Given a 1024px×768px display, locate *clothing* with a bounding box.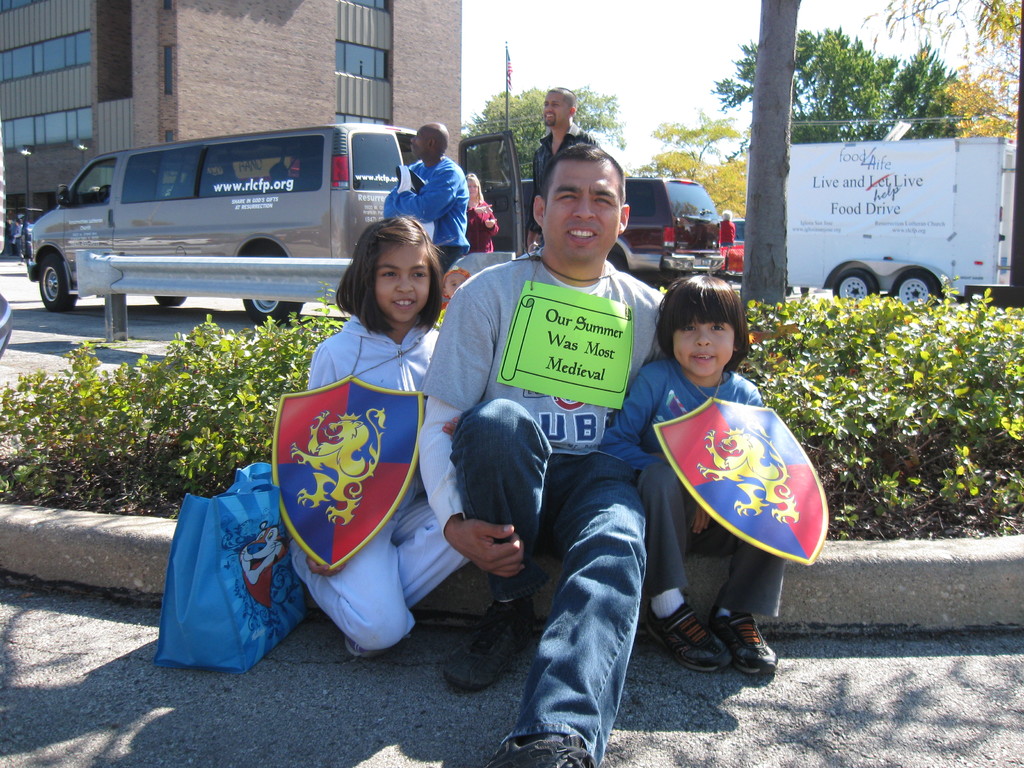
Located: box=[417, 249, 668, 615].
